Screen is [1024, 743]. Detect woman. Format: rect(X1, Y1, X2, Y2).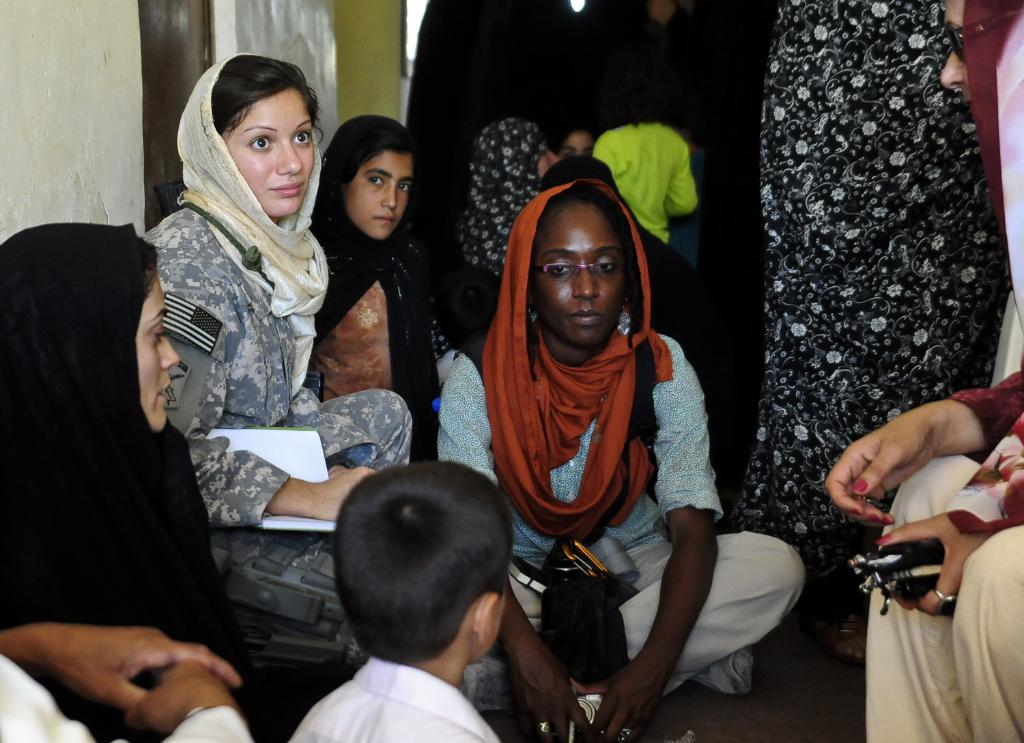
rect(298, 113, 459, 455).
